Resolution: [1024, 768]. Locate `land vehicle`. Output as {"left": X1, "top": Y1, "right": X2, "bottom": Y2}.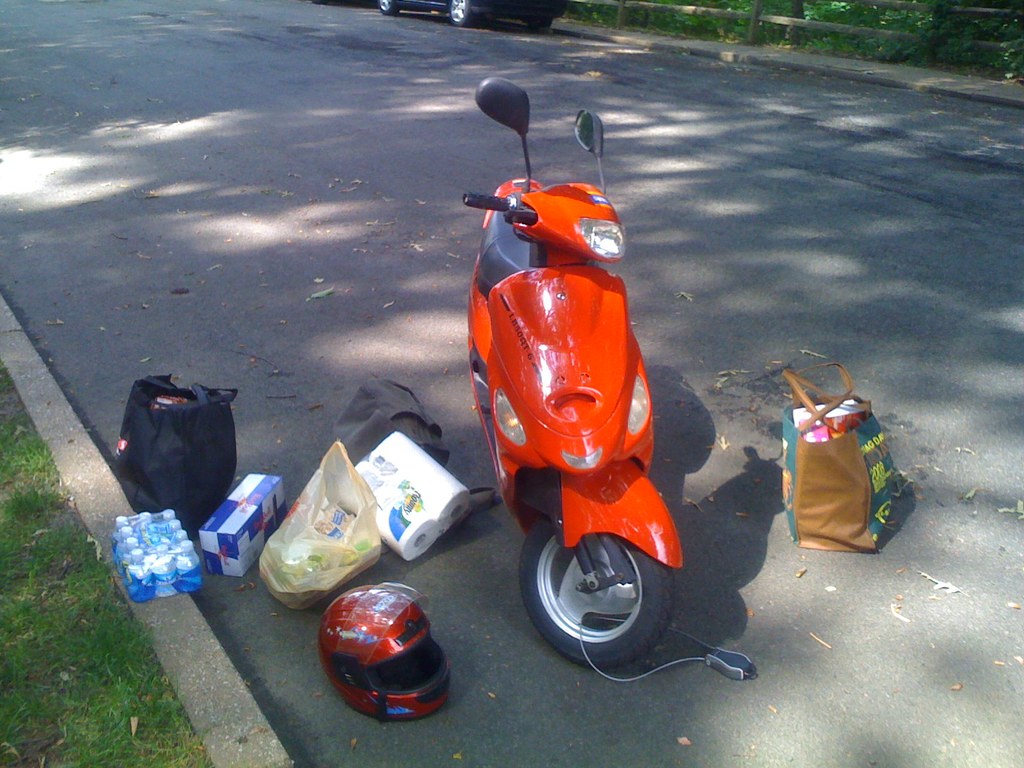
{"left": 461, "top": 80, "right": 680, "bottom": 666}.
